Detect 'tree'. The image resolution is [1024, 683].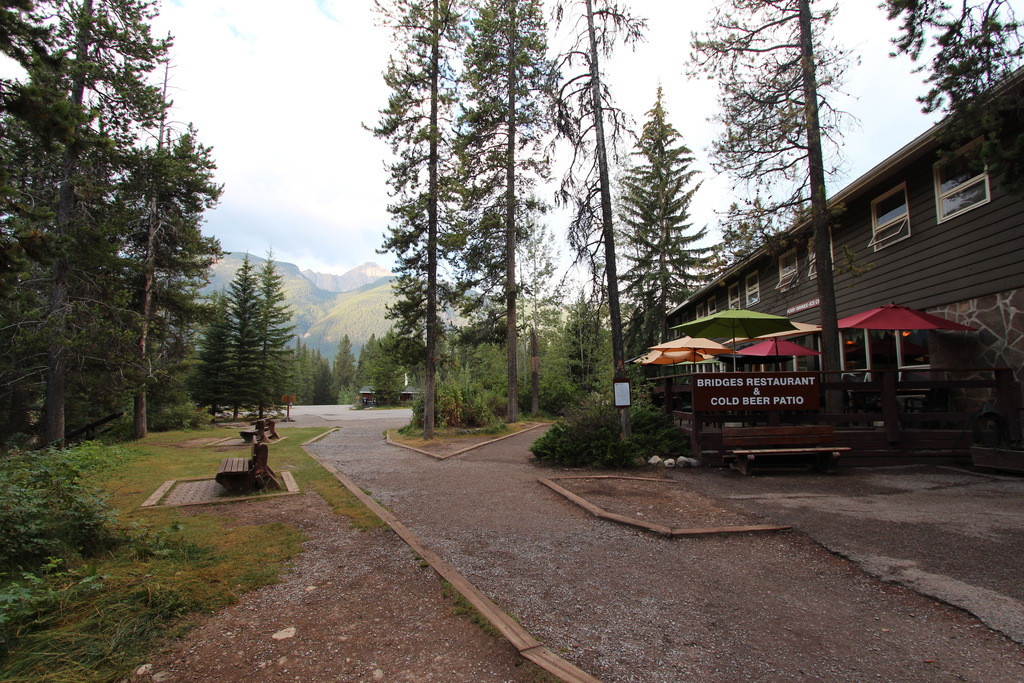
crop(0, 0, 178, 354).
